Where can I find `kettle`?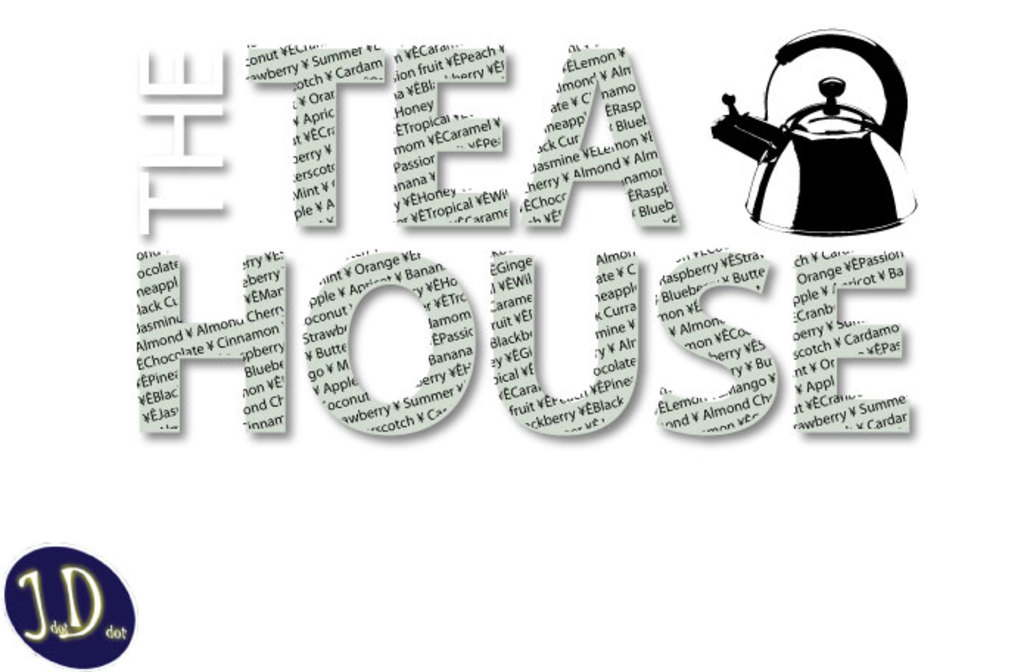
You can find it at (left=698, top=28, right=919, bottom=240).
